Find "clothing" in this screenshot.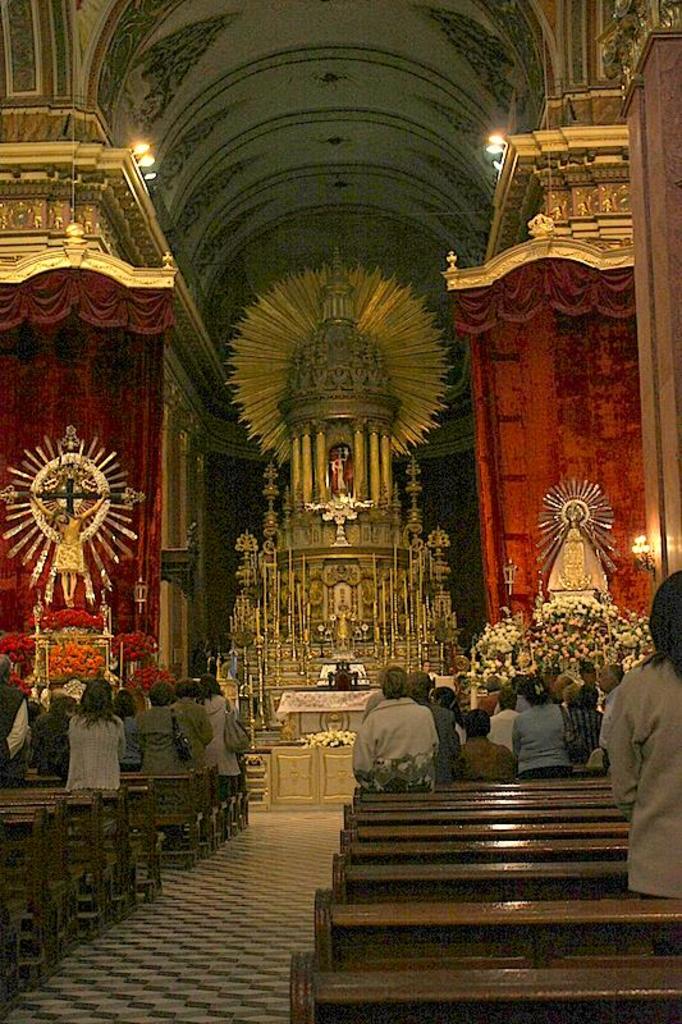
The bounding box for "clothing" is 505, 708, 572, 780.
